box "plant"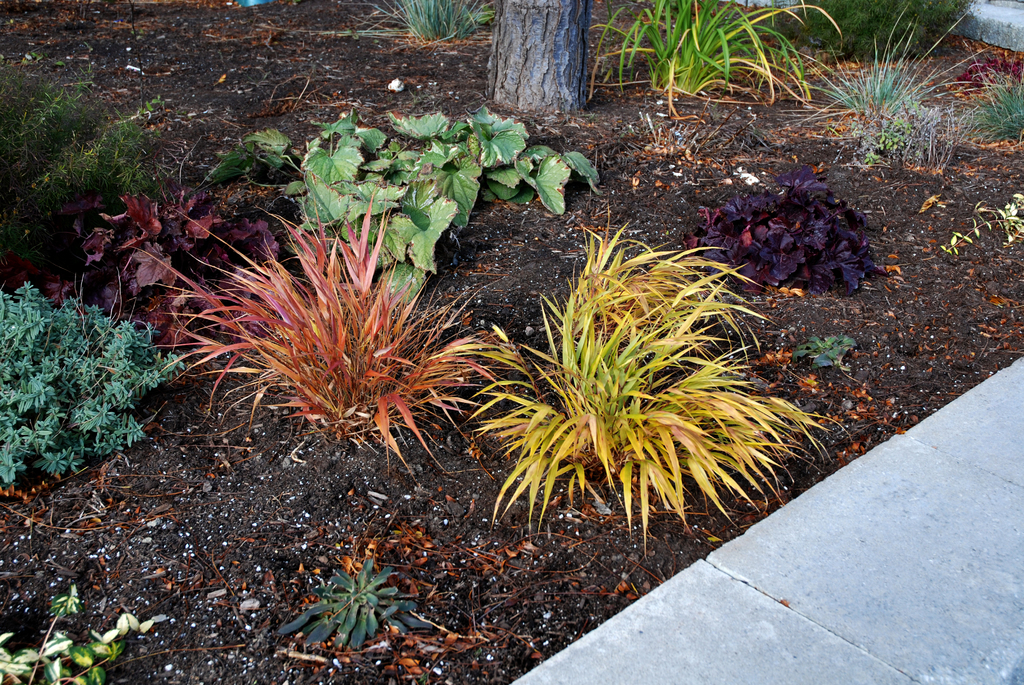
l=777, t=1, r=993, b=160
